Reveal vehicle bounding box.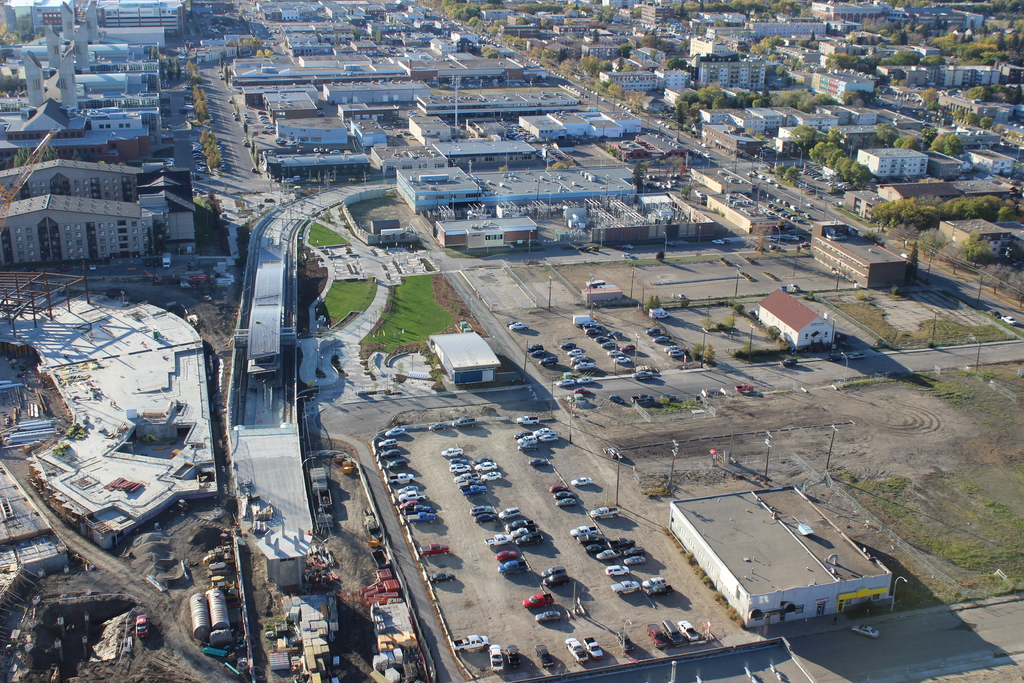
Revealed: 419/542/452/558.
